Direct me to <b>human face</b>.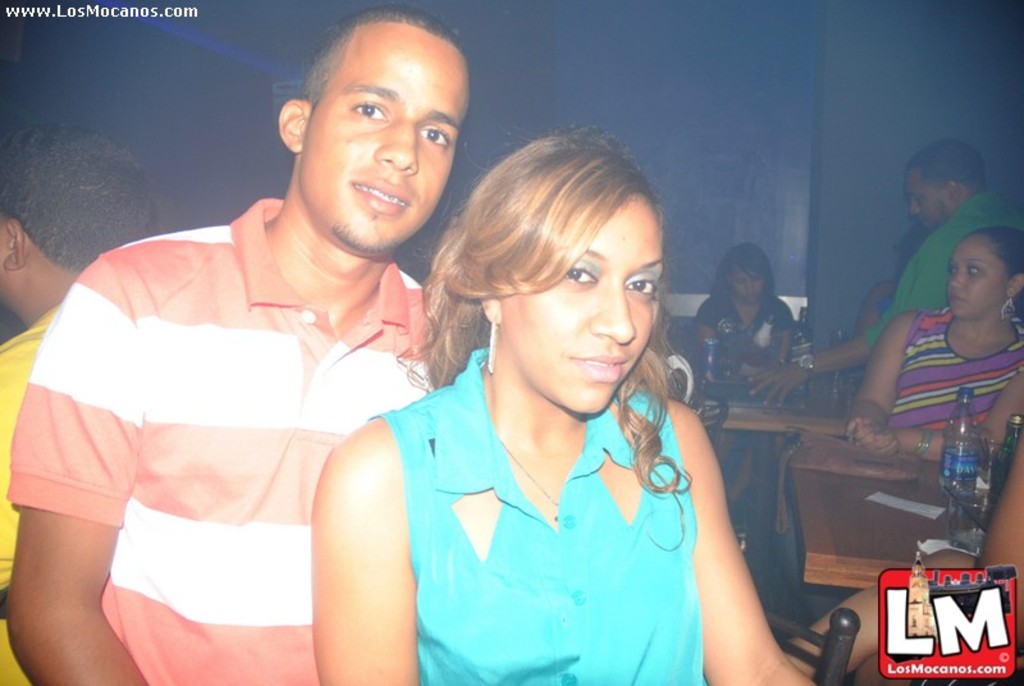
Direction: 946:237:1010:314.
